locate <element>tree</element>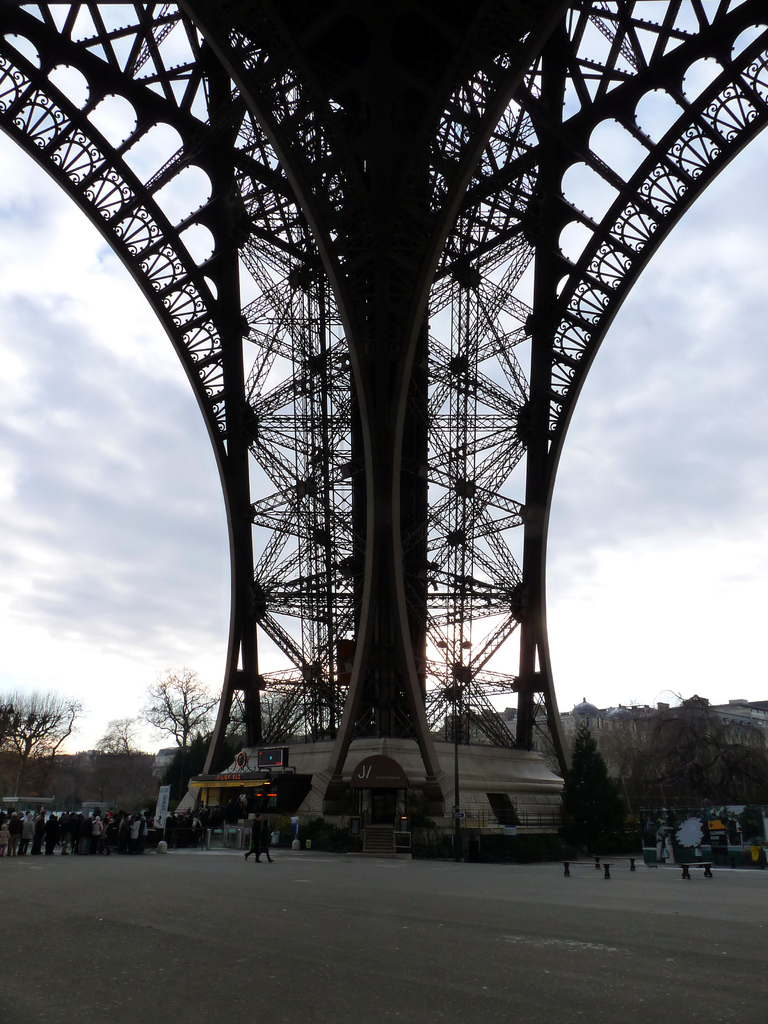
bbox=(0, 689, 76, 810)
